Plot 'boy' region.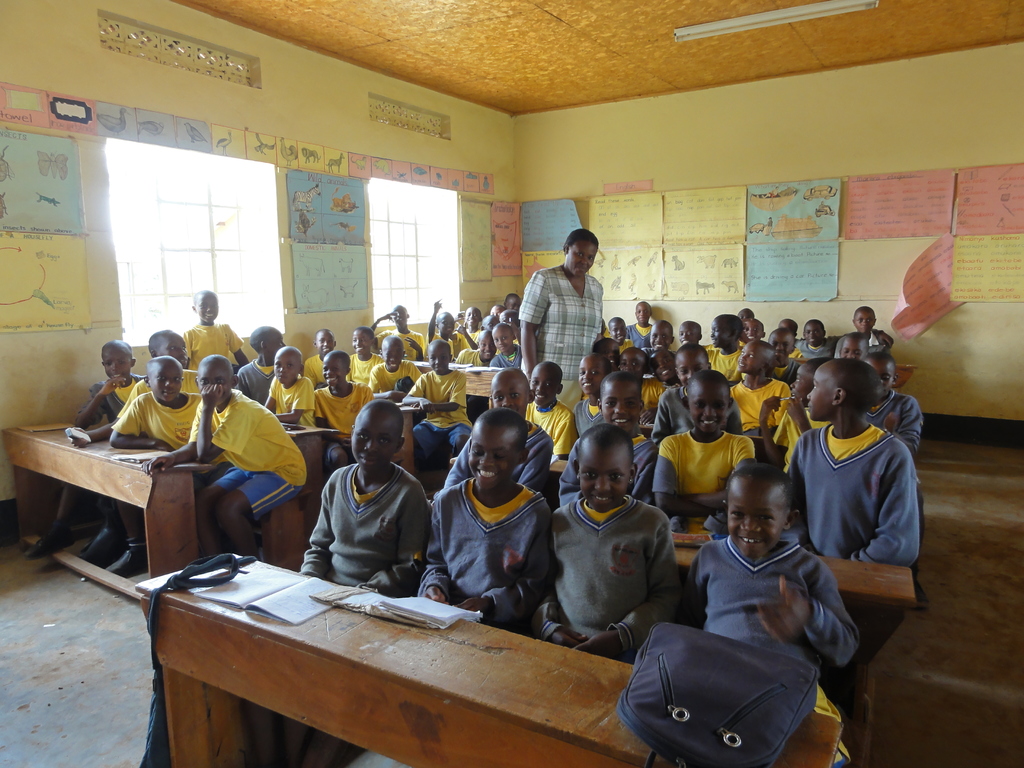
Plotted at box=[263, 348, 315, 424].
